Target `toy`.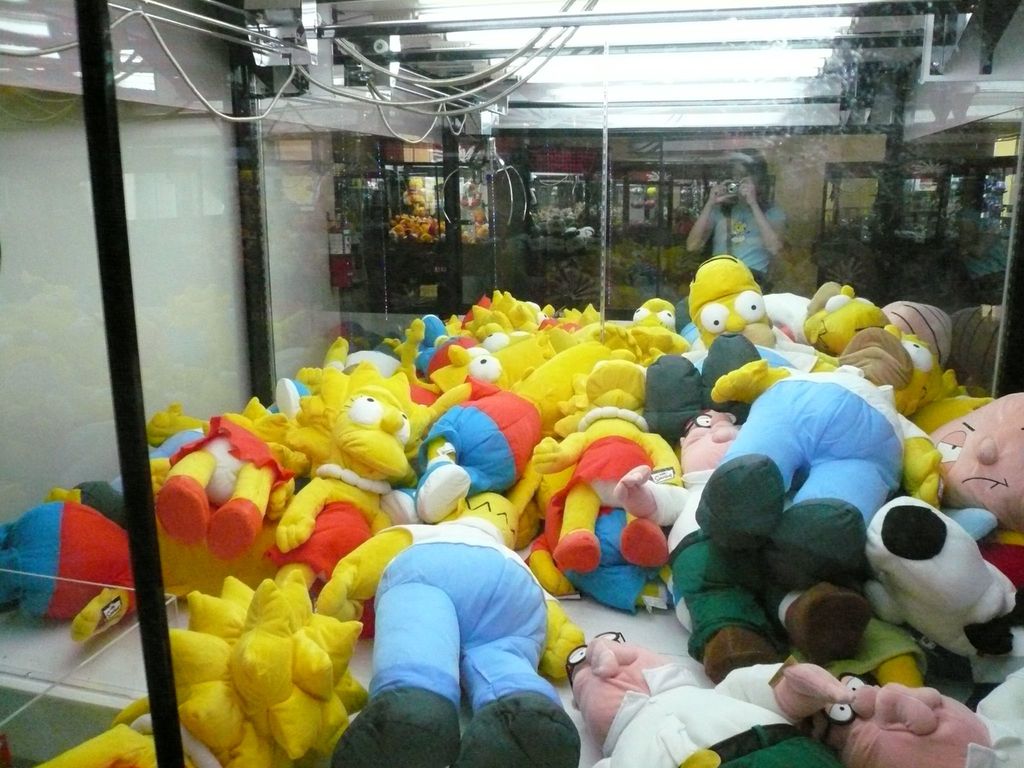
Target region: 904 367 996 440.
